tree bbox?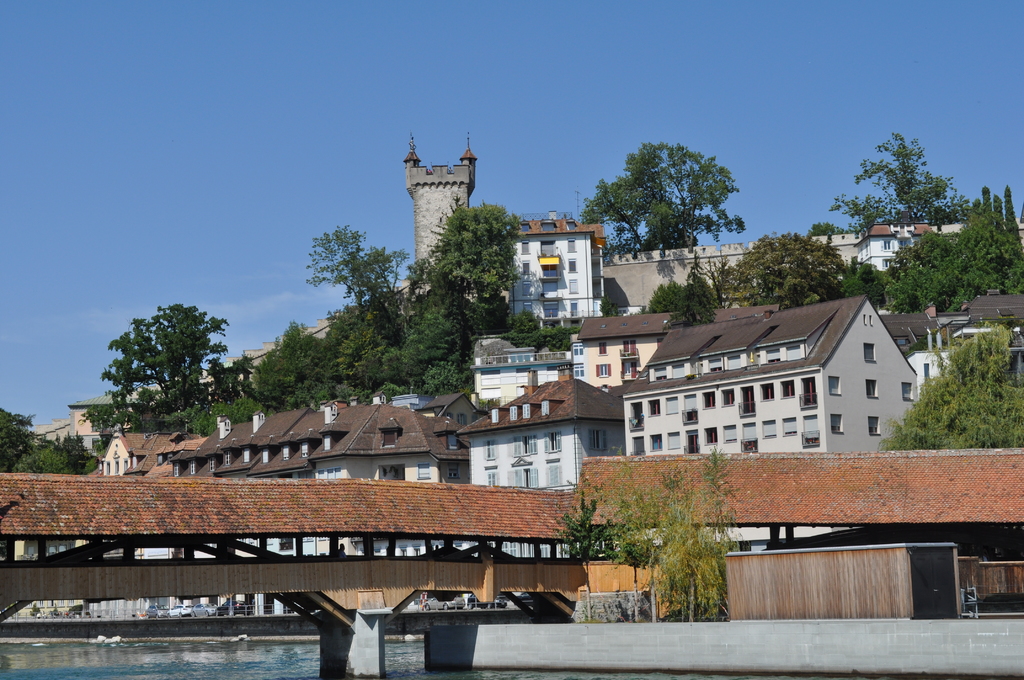
rect(550, 447, 746, 623)
